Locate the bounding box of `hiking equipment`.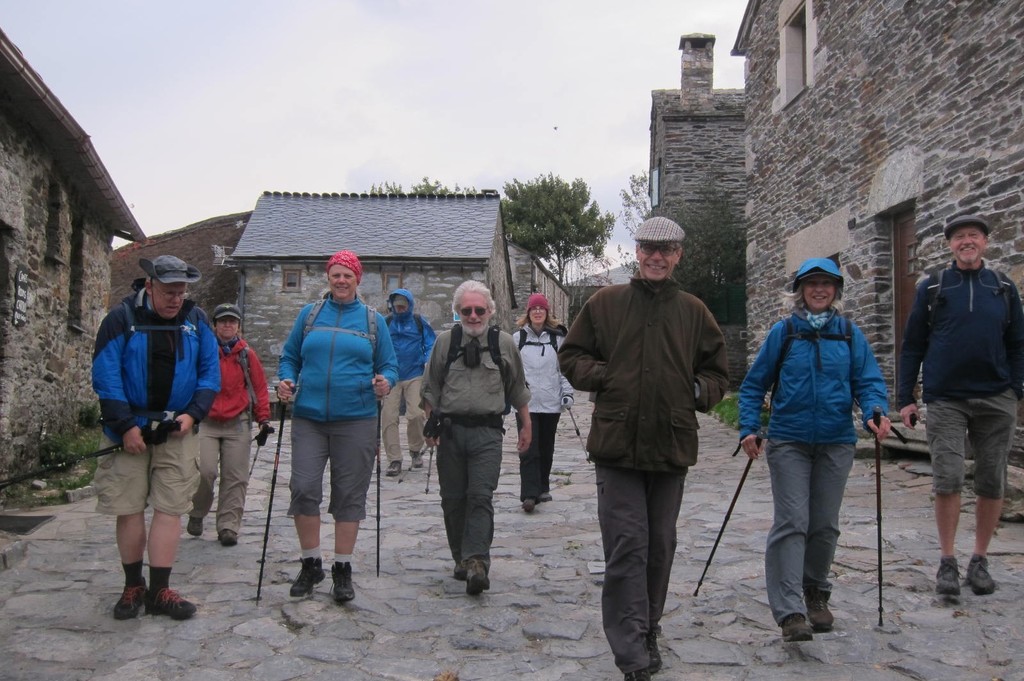
Bounding box: 250/397/288/611.
